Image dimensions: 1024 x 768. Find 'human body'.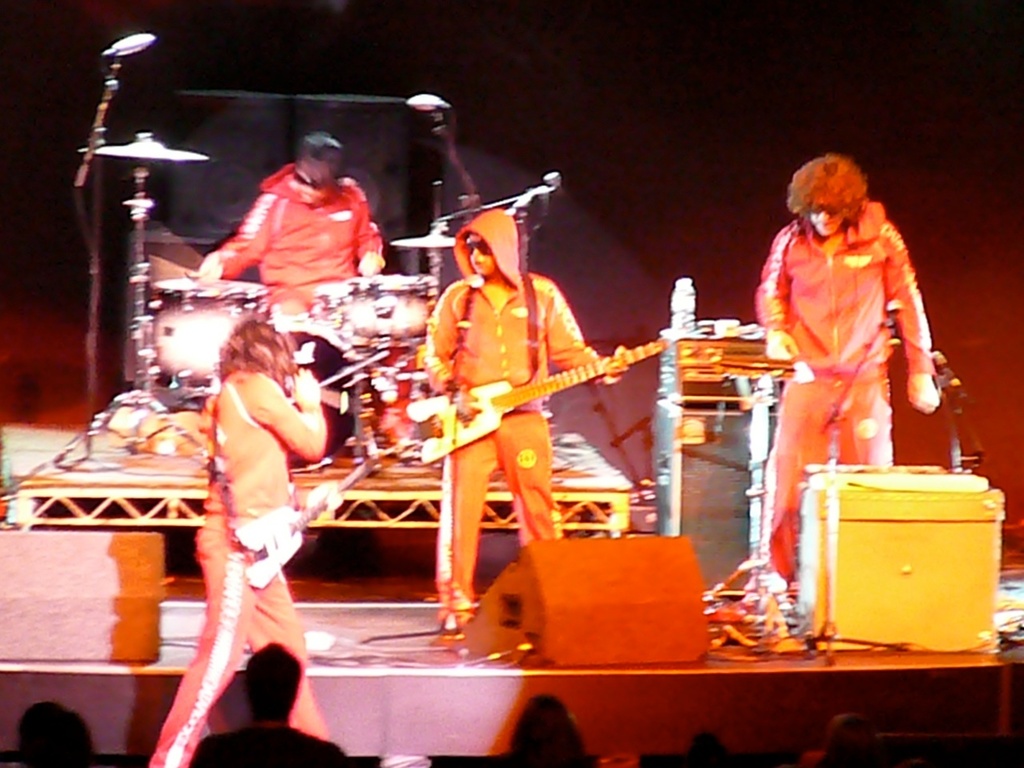
(202, 130, 394, 462).
